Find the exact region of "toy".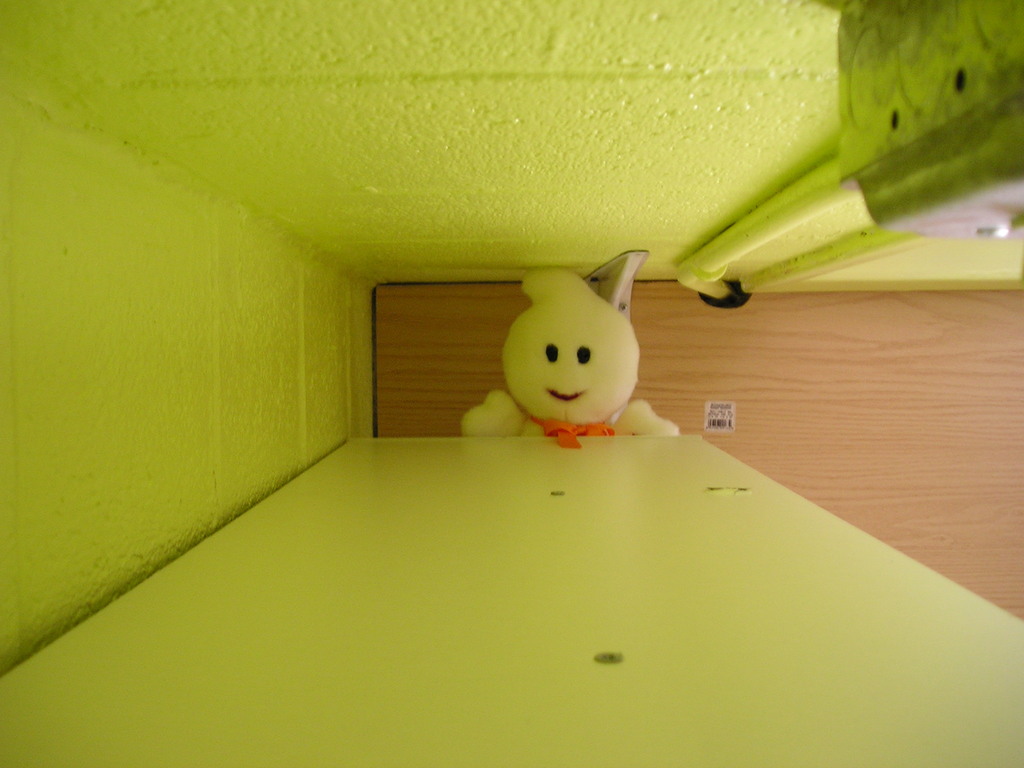
Exact region: [461,265,683,456].
